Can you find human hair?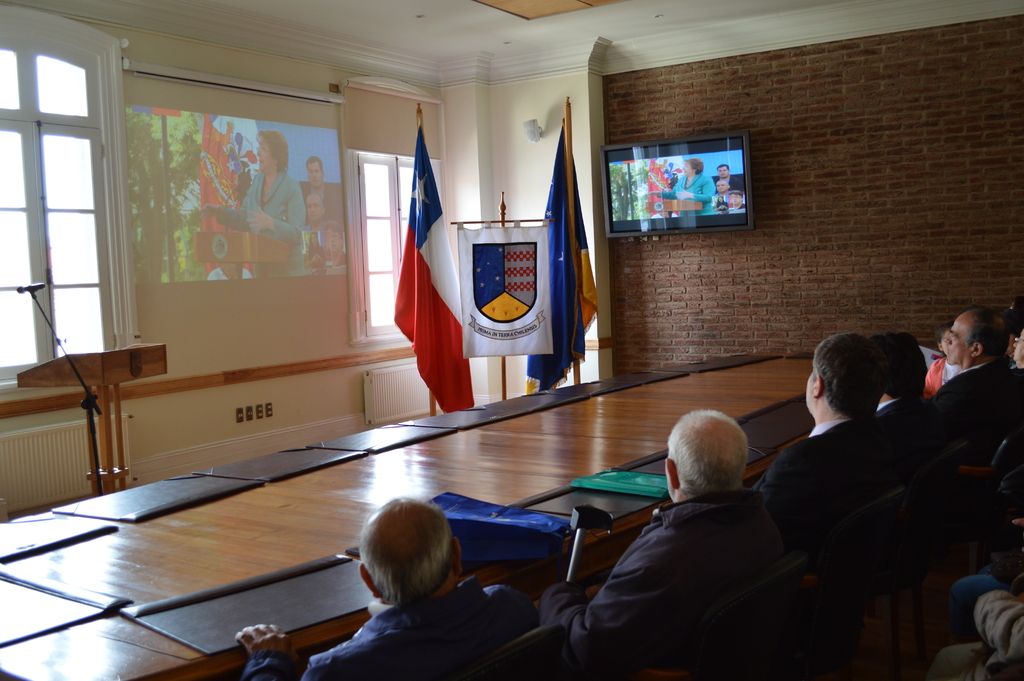
Yes, bounding box: l=934, t=323, r=953, b=348.
